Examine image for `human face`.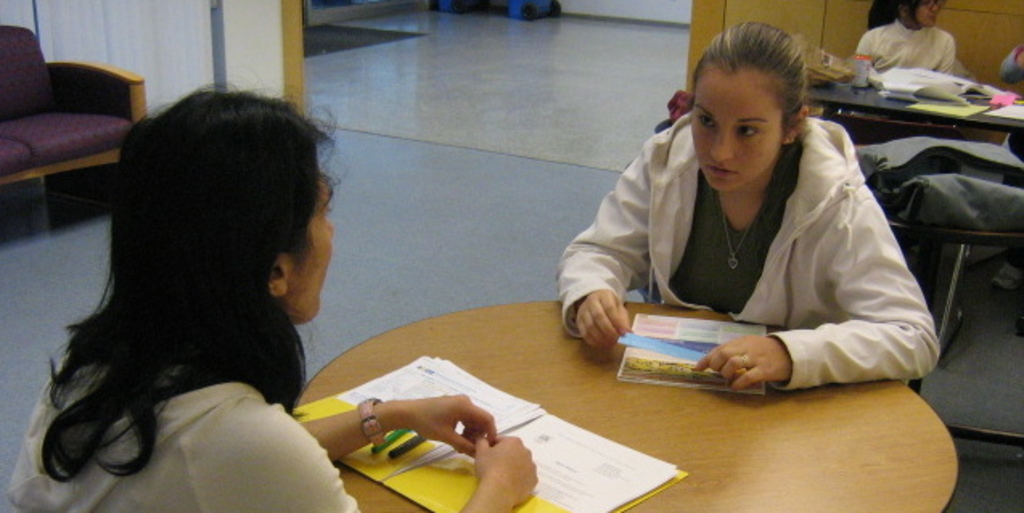
Examination result: left=918, top=0, right=945, bottom=23.
